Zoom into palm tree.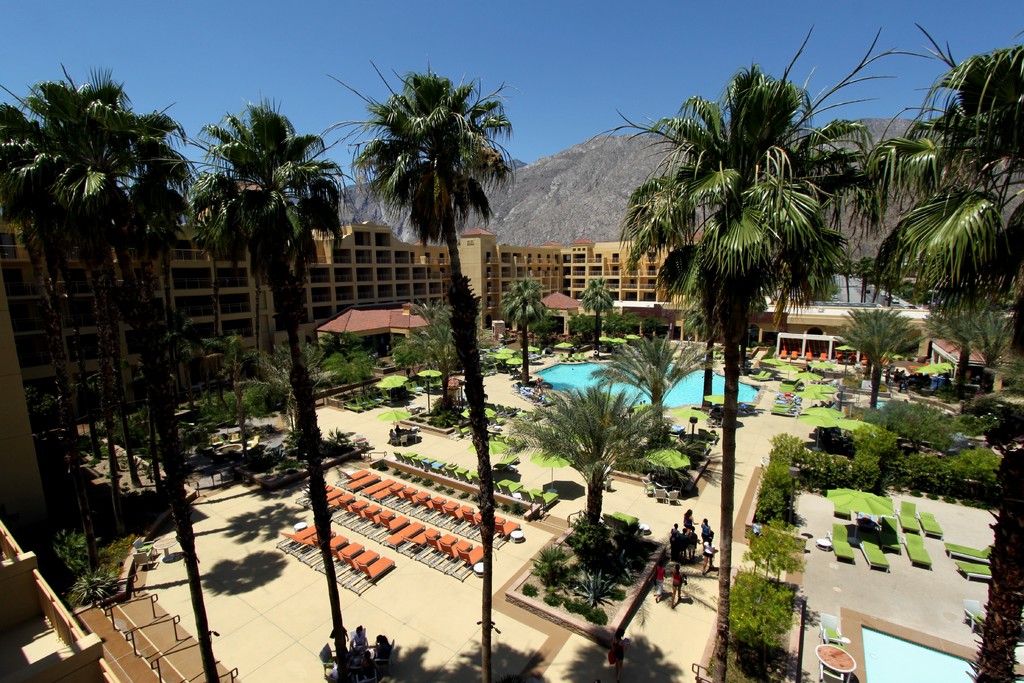
Zoom target: Rect(855, 305, 913, 399).
